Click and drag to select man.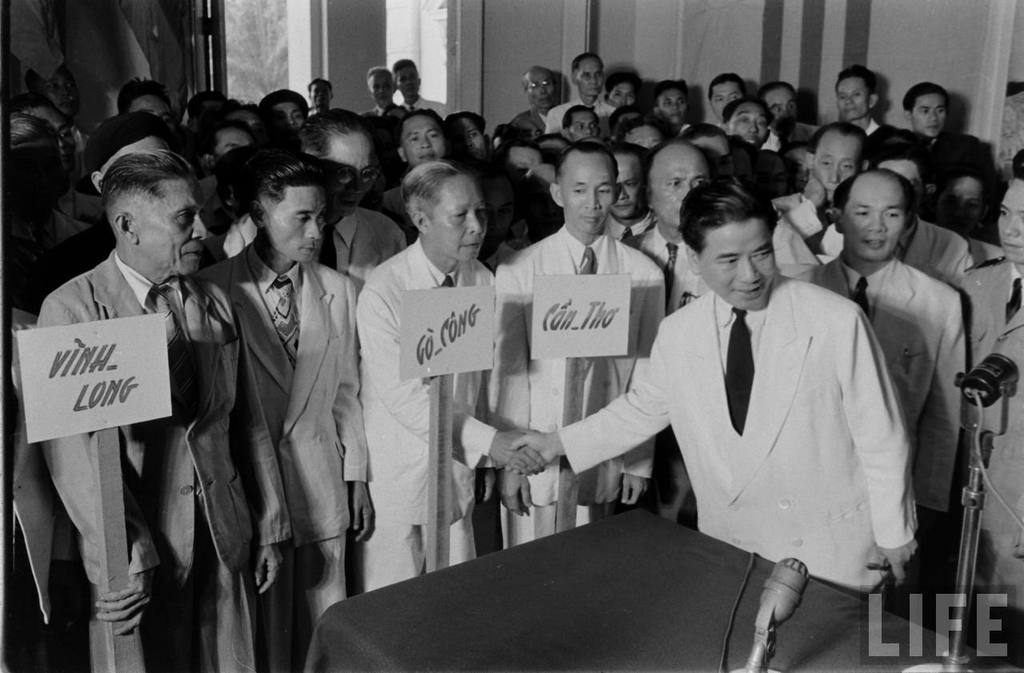
Selection: box=[902, 83, 971, 167].
